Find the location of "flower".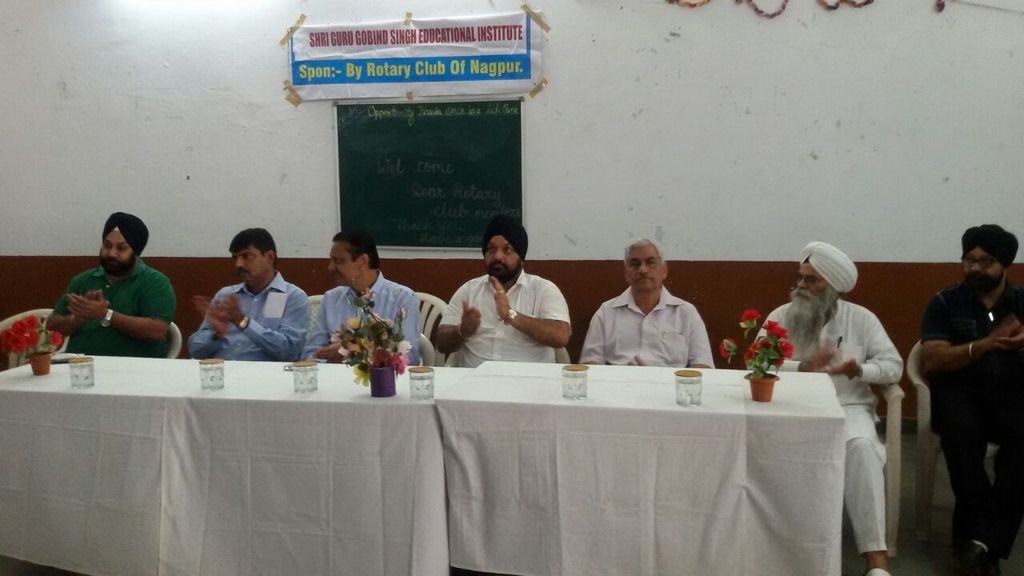
Location: BBox(758, 335, 772, 348).
